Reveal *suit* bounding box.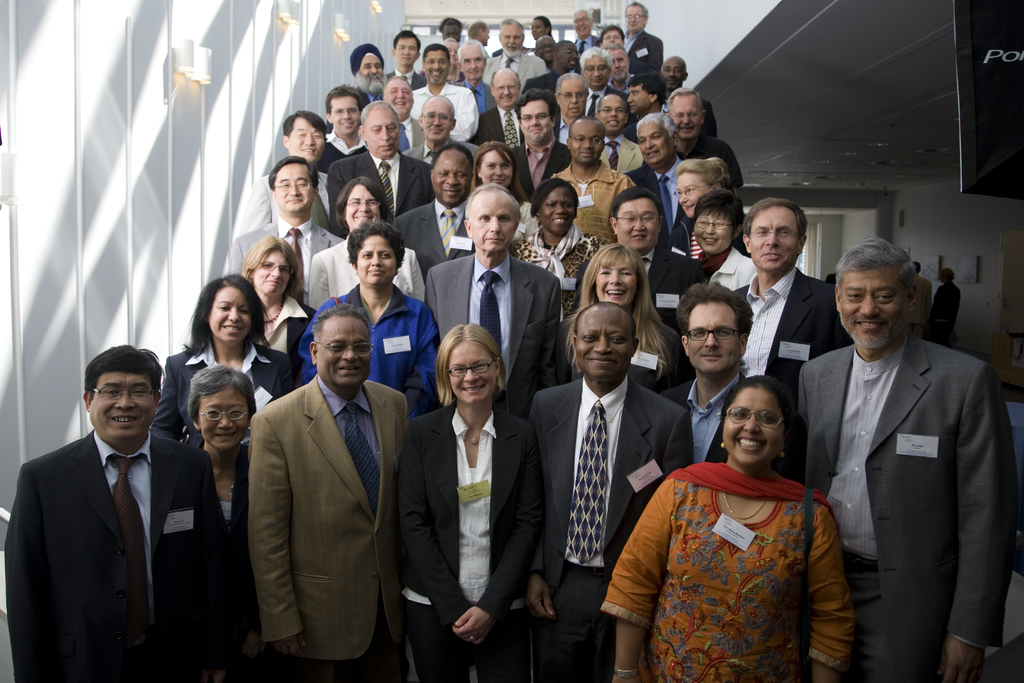
Revealed: [406,142,481,160].
